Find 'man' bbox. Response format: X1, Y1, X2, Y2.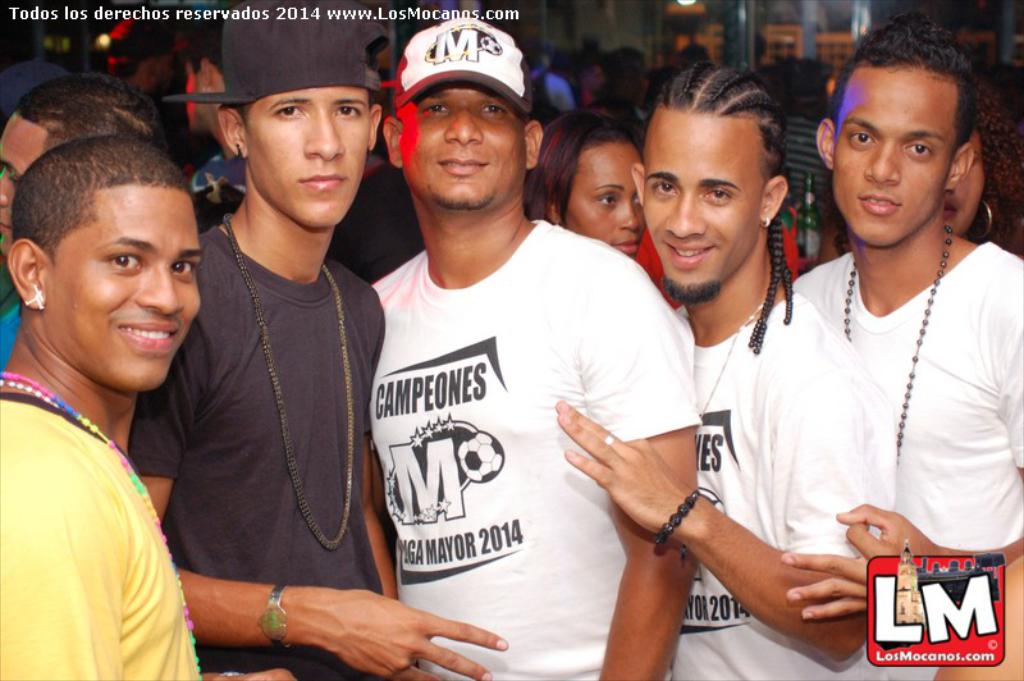
308, 37, 727, 667.
